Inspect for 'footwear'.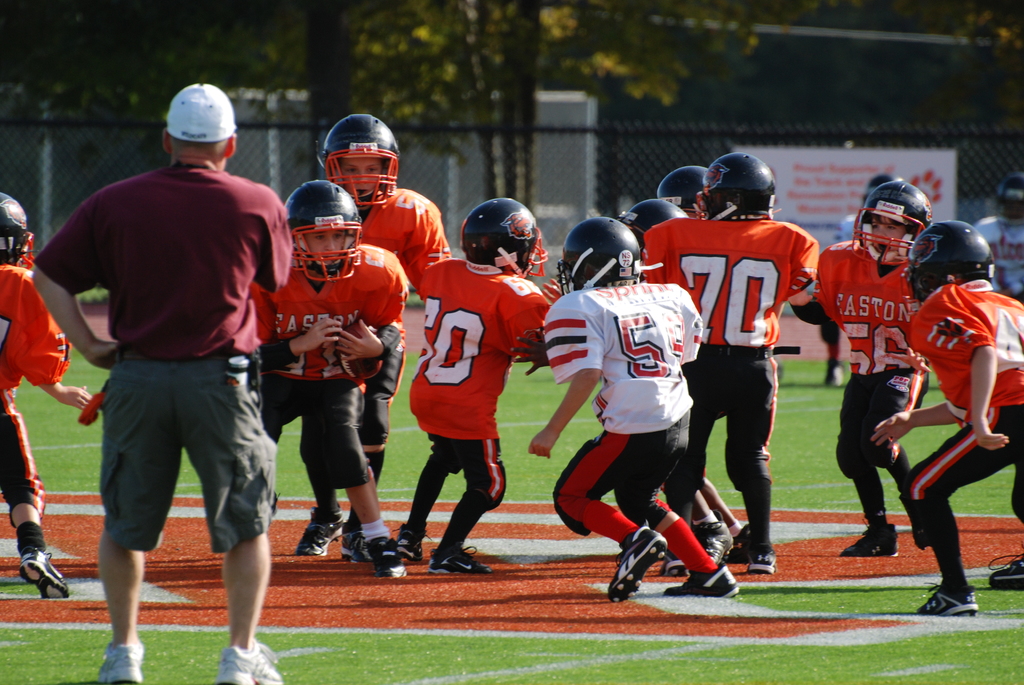
Inspection: 739/538/778/580.
